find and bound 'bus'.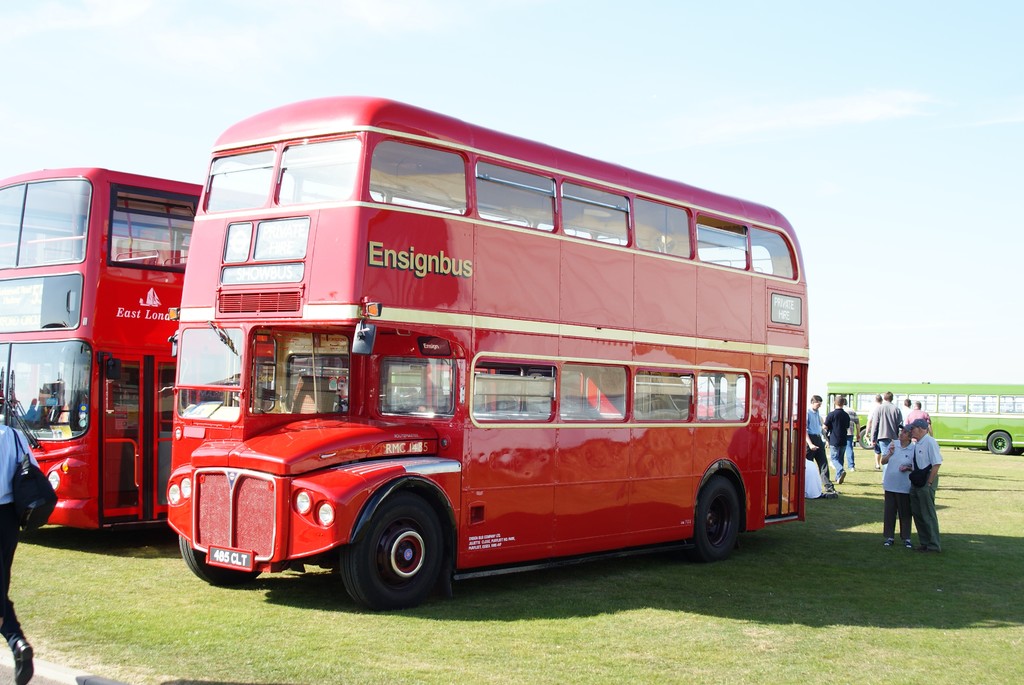
Bound: detection(824, 379, 1023, 455).
